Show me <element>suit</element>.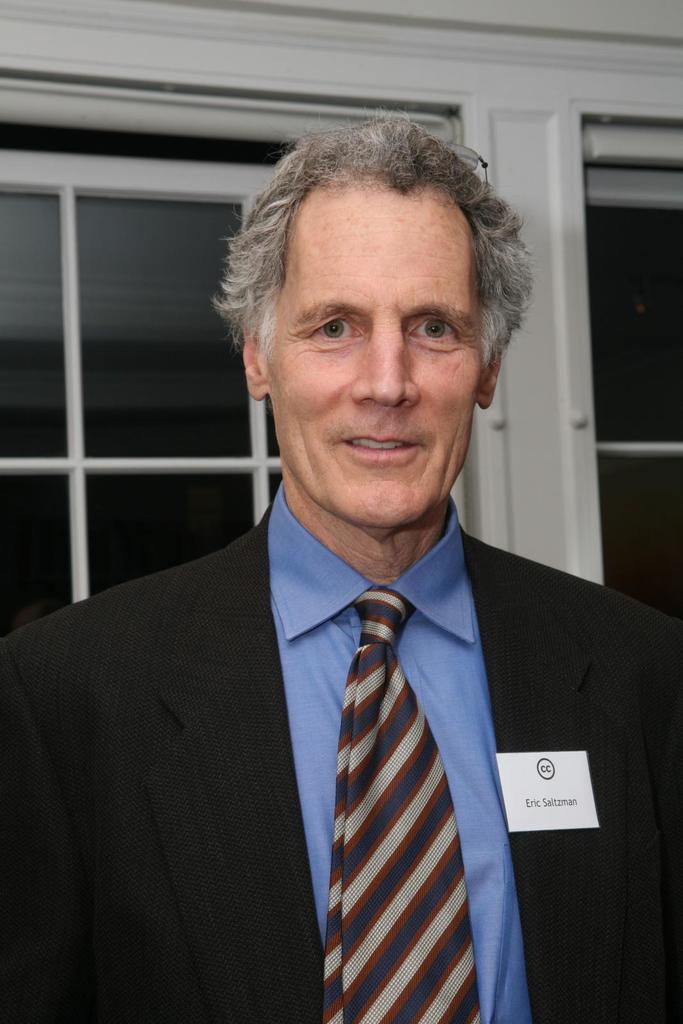
<element>suit</element> is here: 28, 323, 632, 1021.
